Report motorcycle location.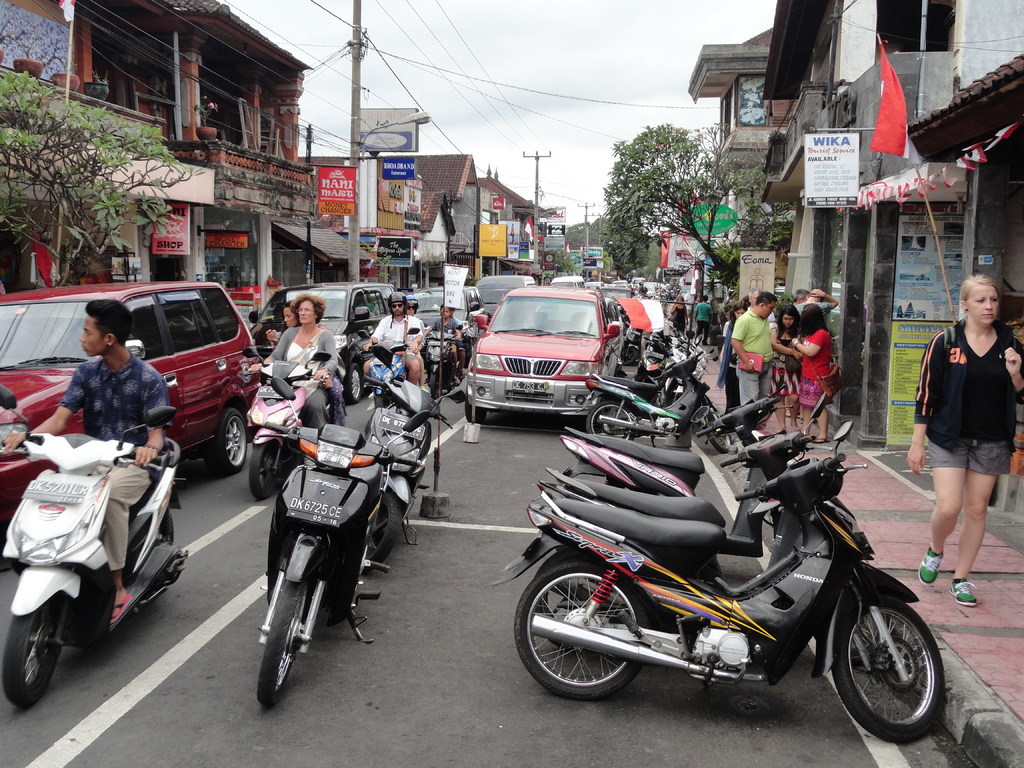
Report: <box>498,386,942,758</box>.
